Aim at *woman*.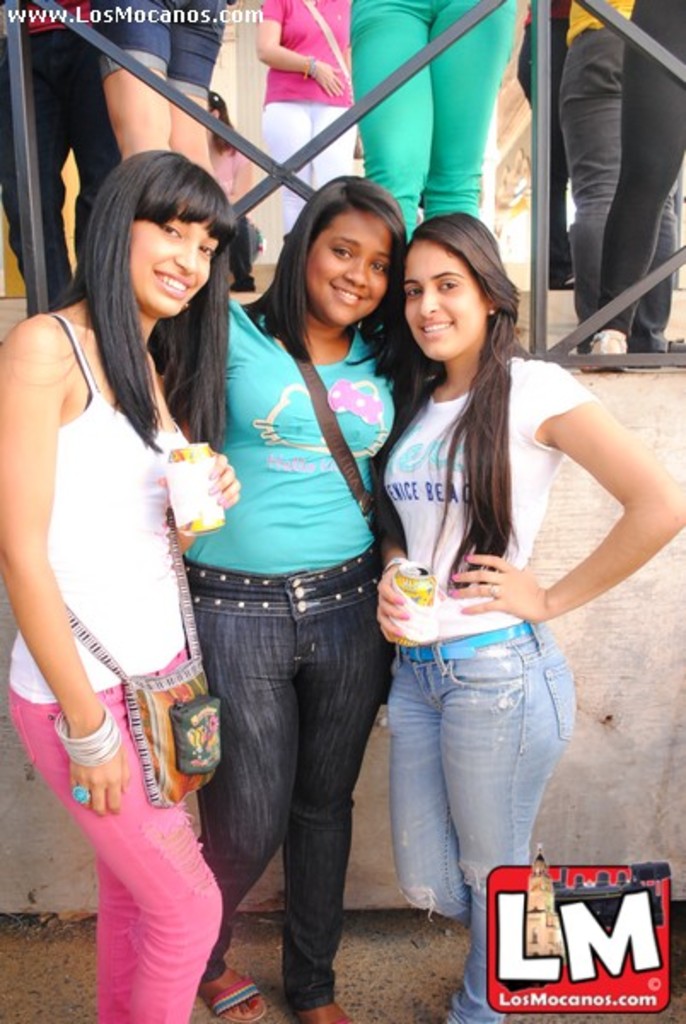
Aimed at <box>0,148,249,1022</box>.
